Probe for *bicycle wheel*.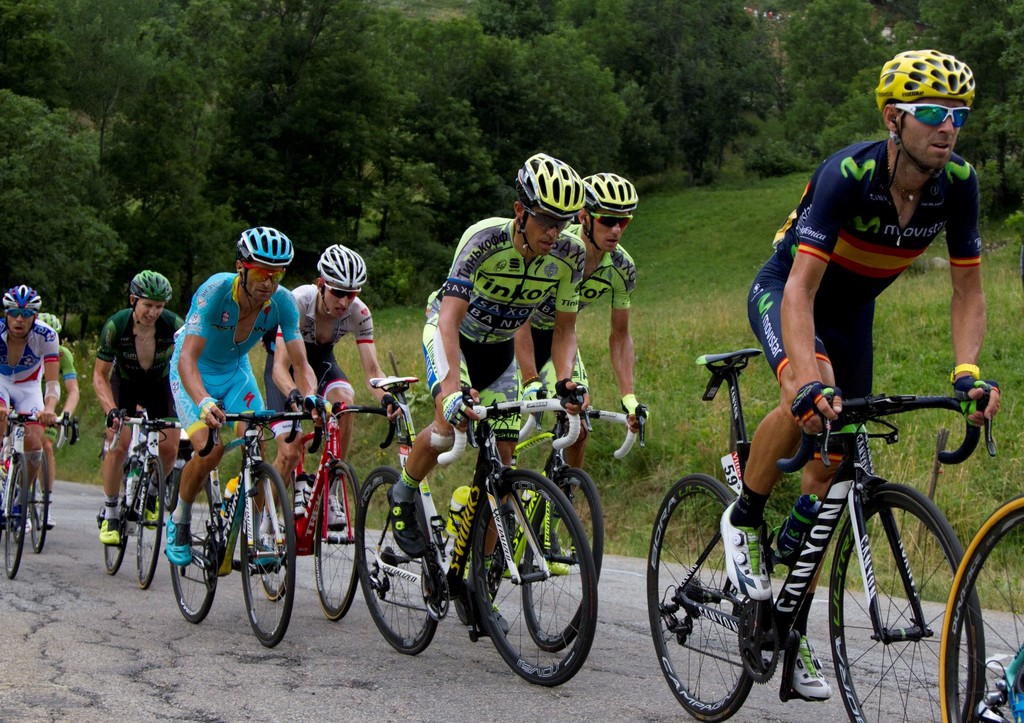
Probe result: [255,489,287,603].
